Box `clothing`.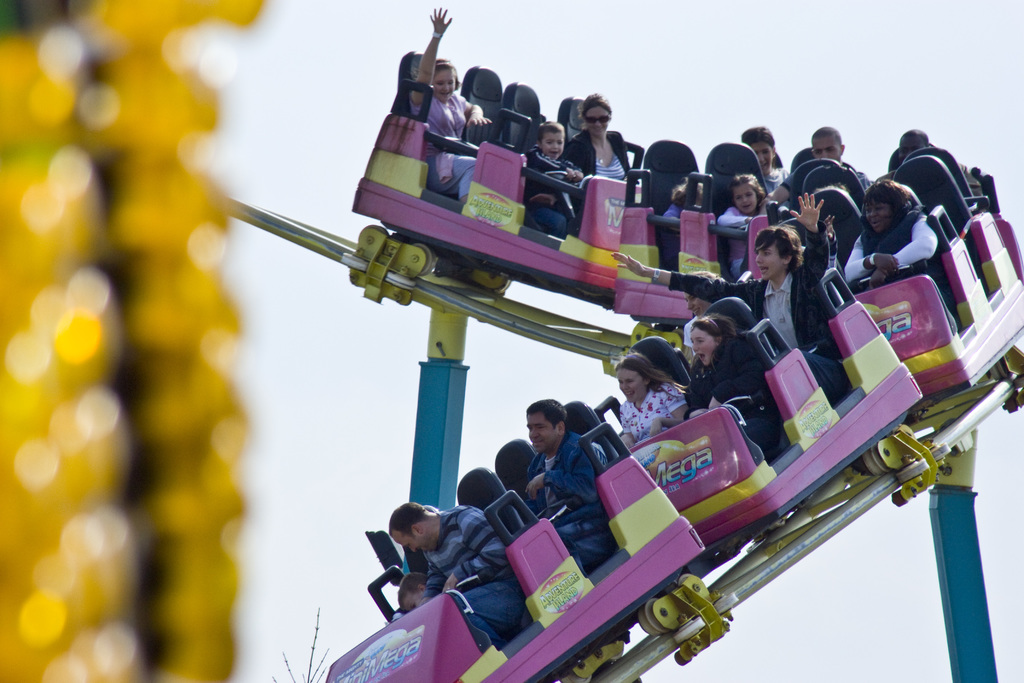
bbox(733, 266, 835, 370).
